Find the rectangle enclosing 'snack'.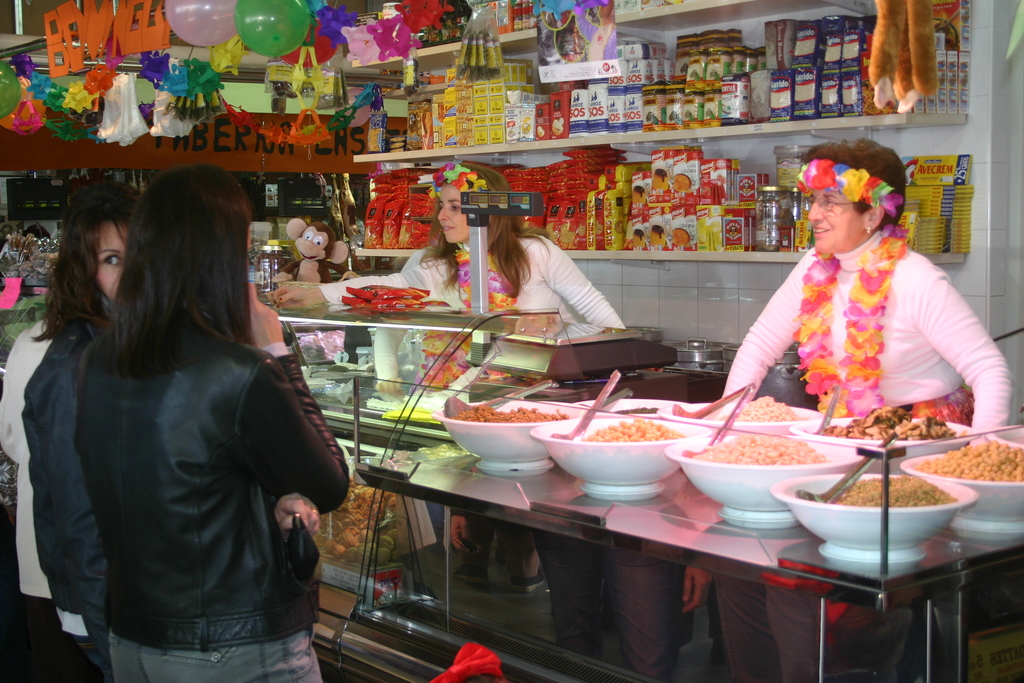
detection(678, 431, 829, 463).
